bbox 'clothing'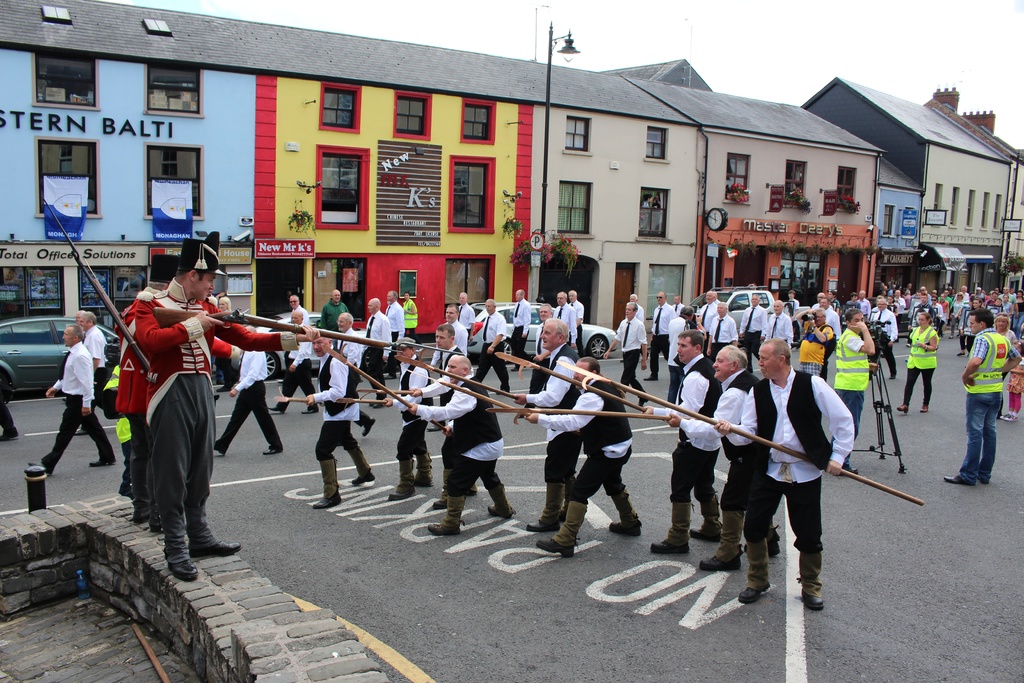
<bbox>526, 342, 584, 481</bbox>
